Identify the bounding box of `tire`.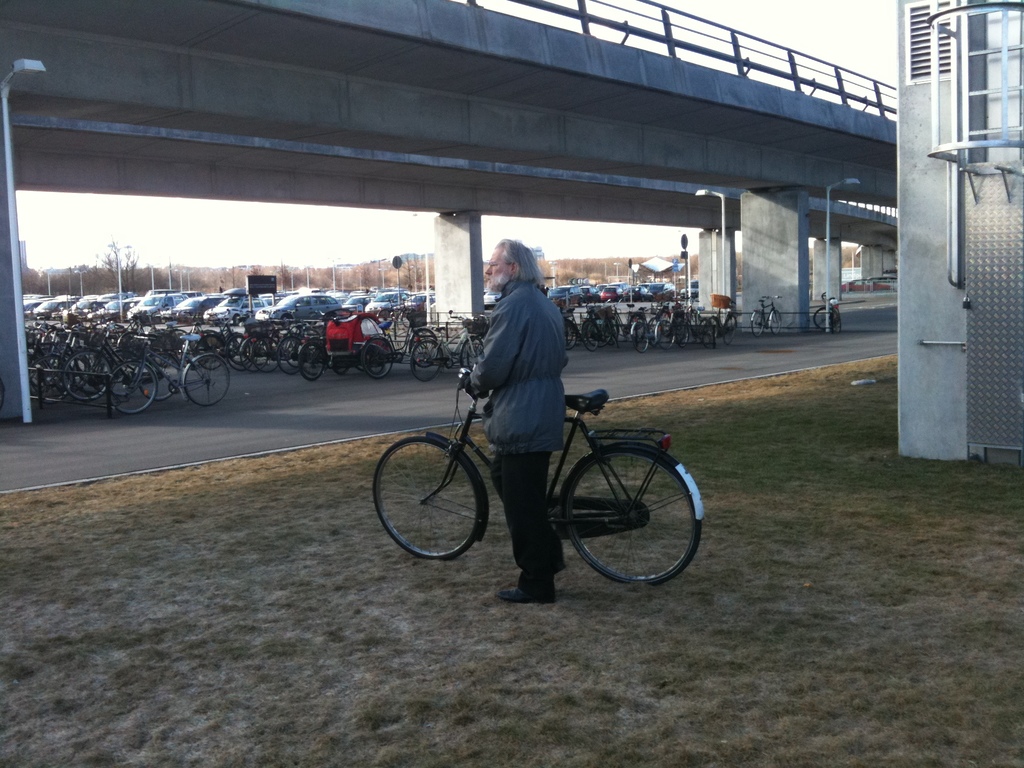
Rect(467, 344, 490, 371).
